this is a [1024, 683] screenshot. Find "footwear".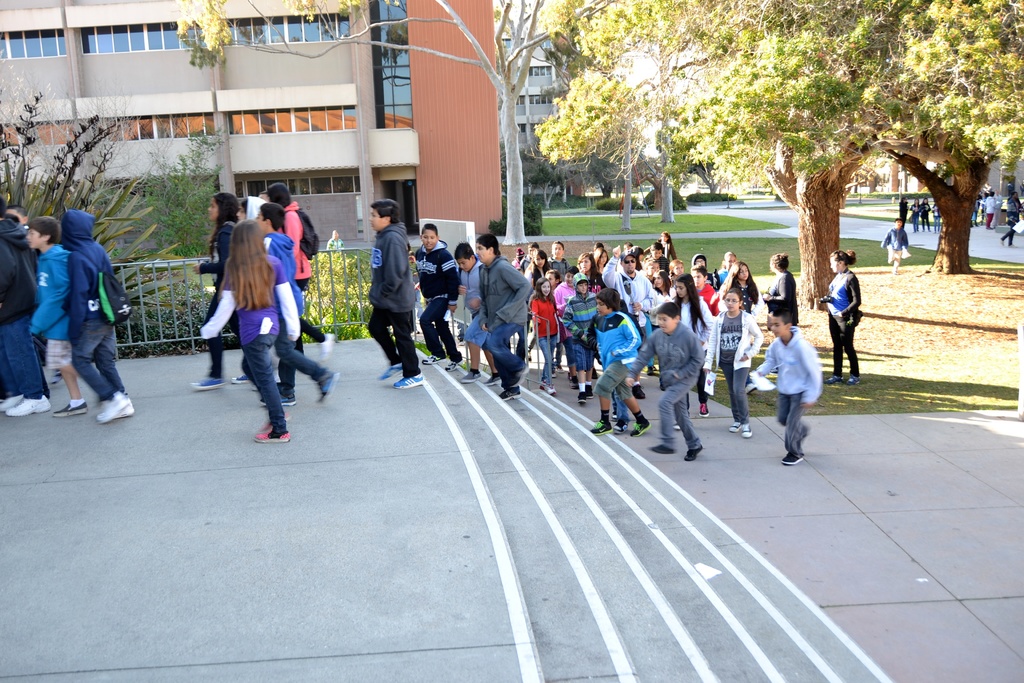
Bounding box: <box>589,417,615,434</box>.
